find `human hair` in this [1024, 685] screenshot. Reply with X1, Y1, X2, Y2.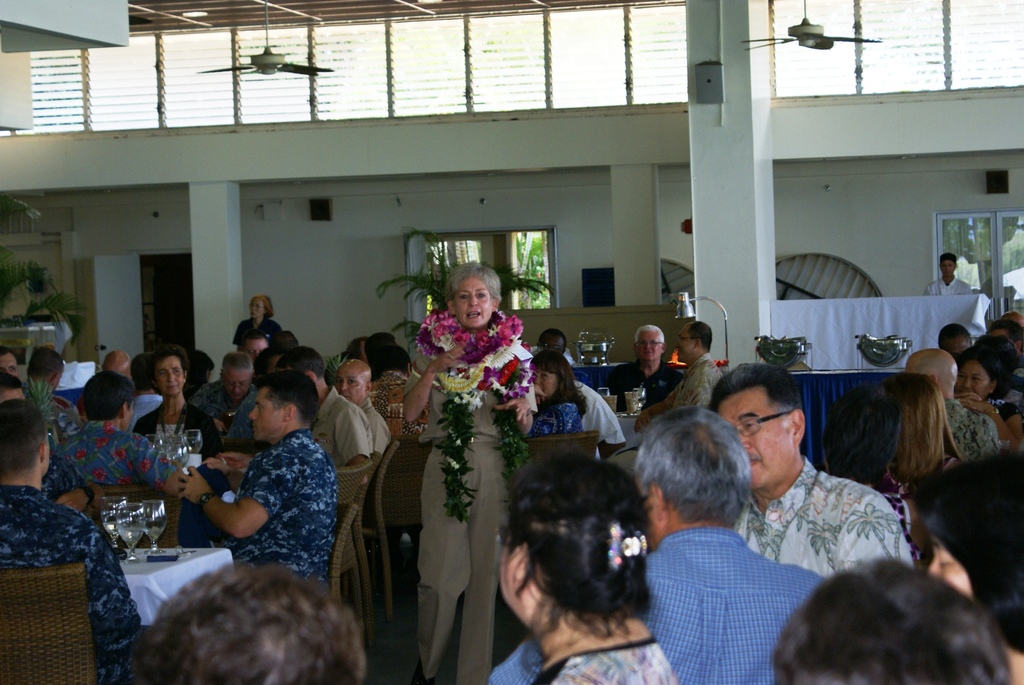
538, 328, 567, 356.
